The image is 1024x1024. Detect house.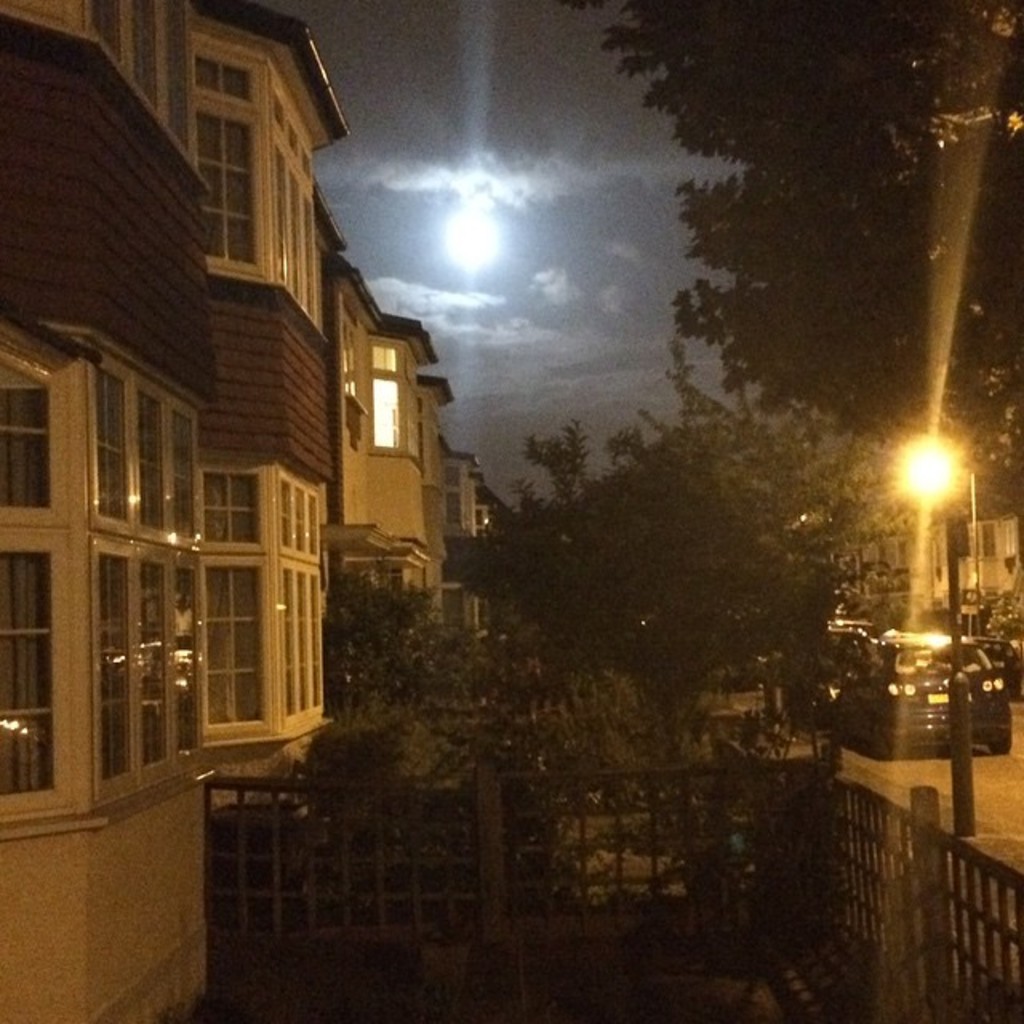
Detection: region(0, 3, 211, 1022).
